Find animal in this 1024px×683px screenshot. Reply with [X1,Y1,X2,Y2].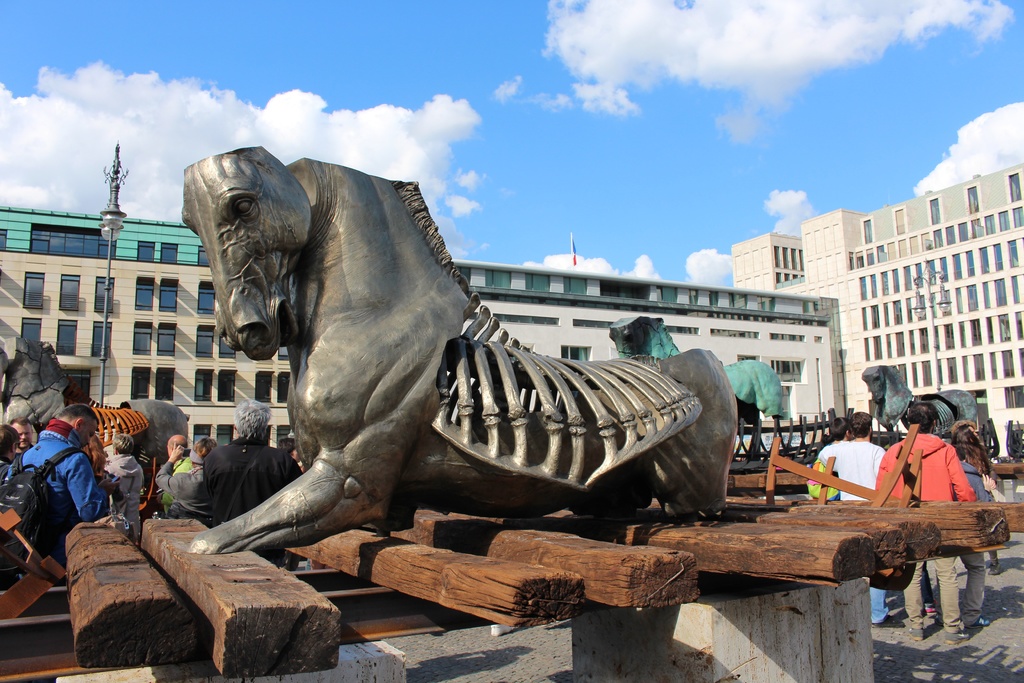
[609,313,797,473].
